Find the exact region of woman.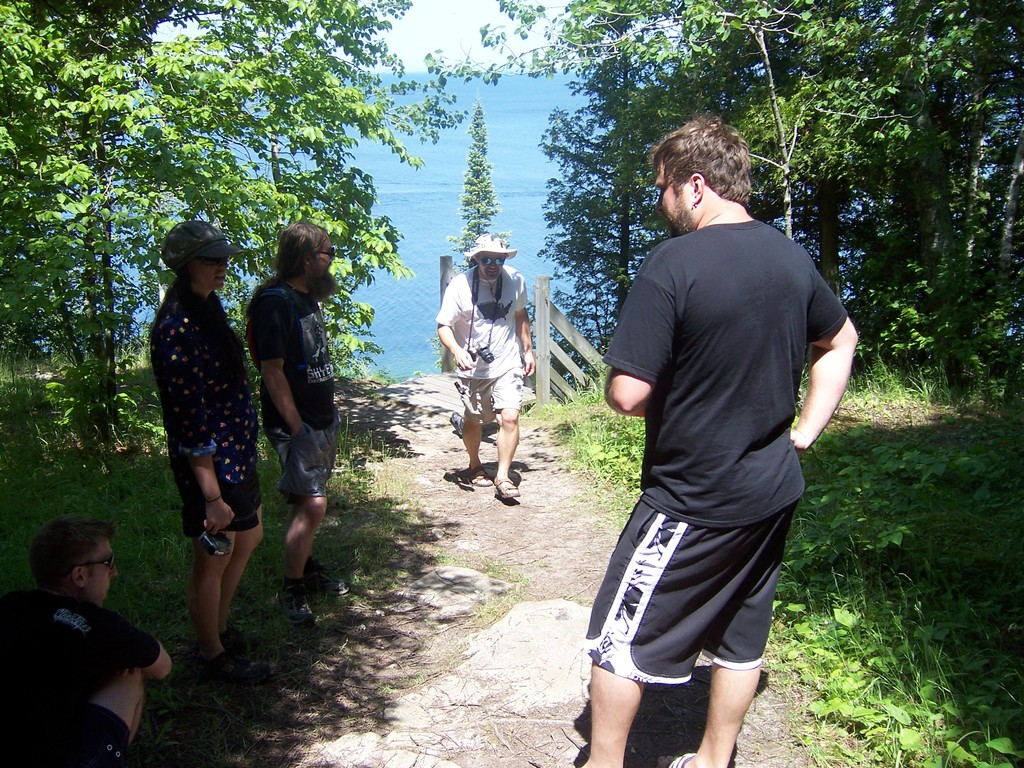
Exact region: (133, 209, 272, 688).
